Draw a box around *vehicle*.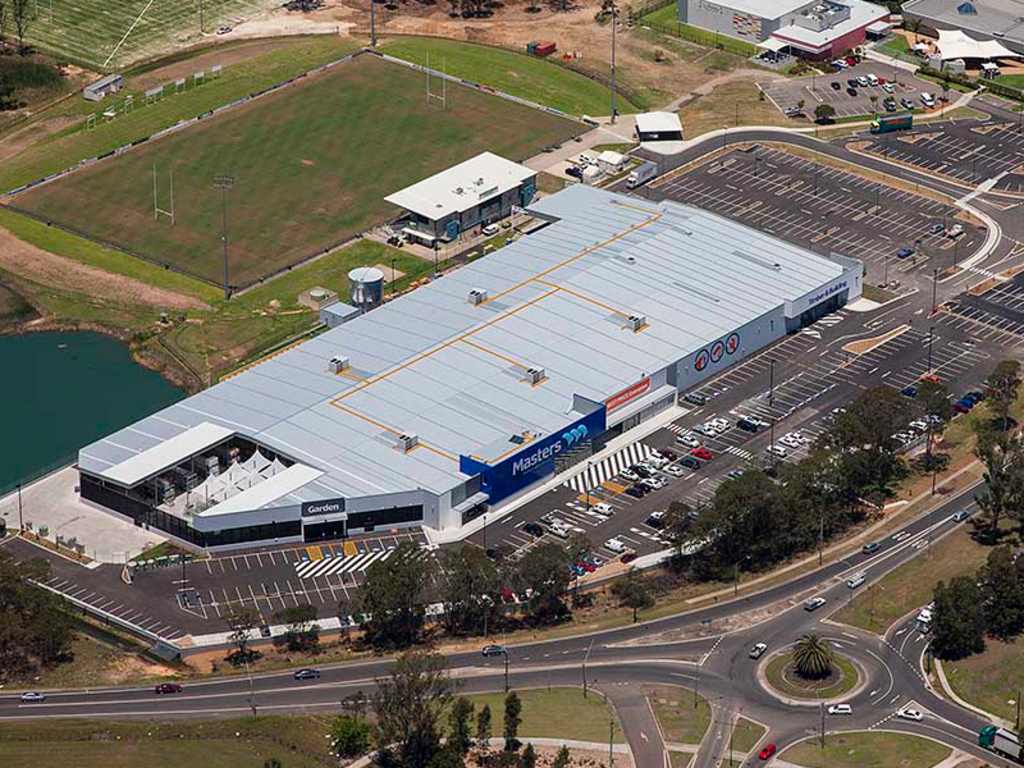
(18,690,46,700).
